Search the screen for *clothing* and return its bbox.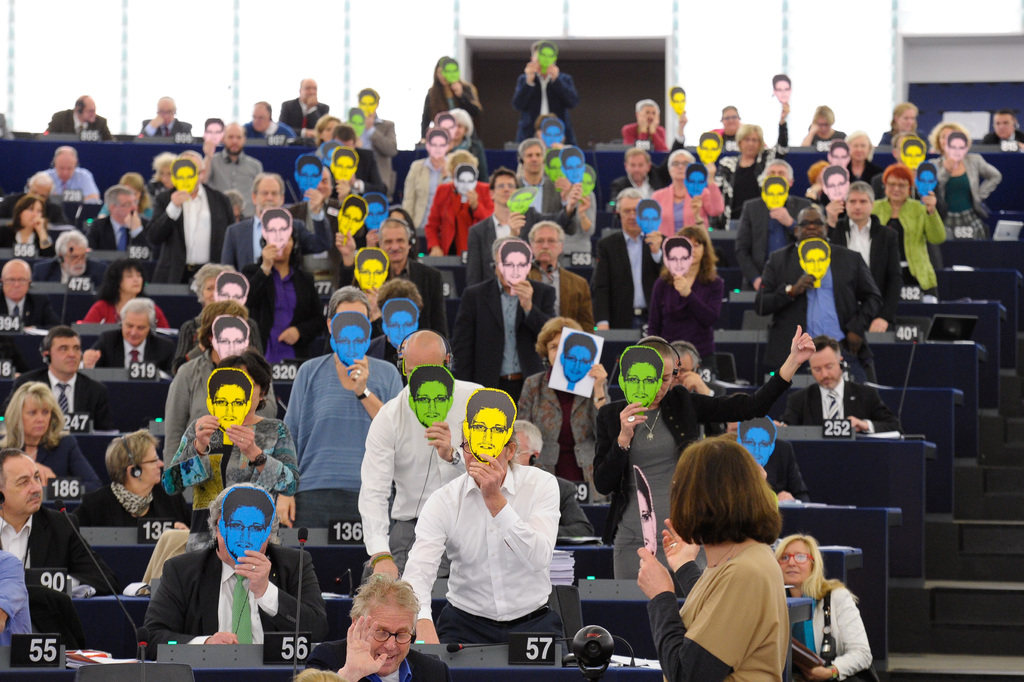
Found: [left=755, top=245, right=890, bottom=380].
